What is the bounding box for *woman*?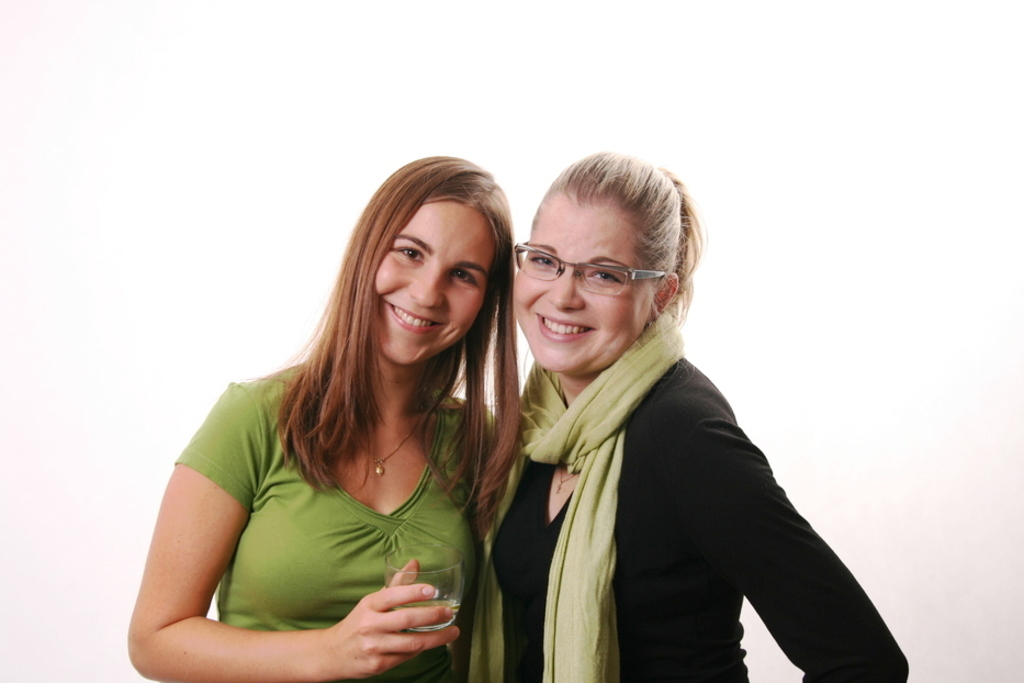
<box>447,150,904,682</box>.
